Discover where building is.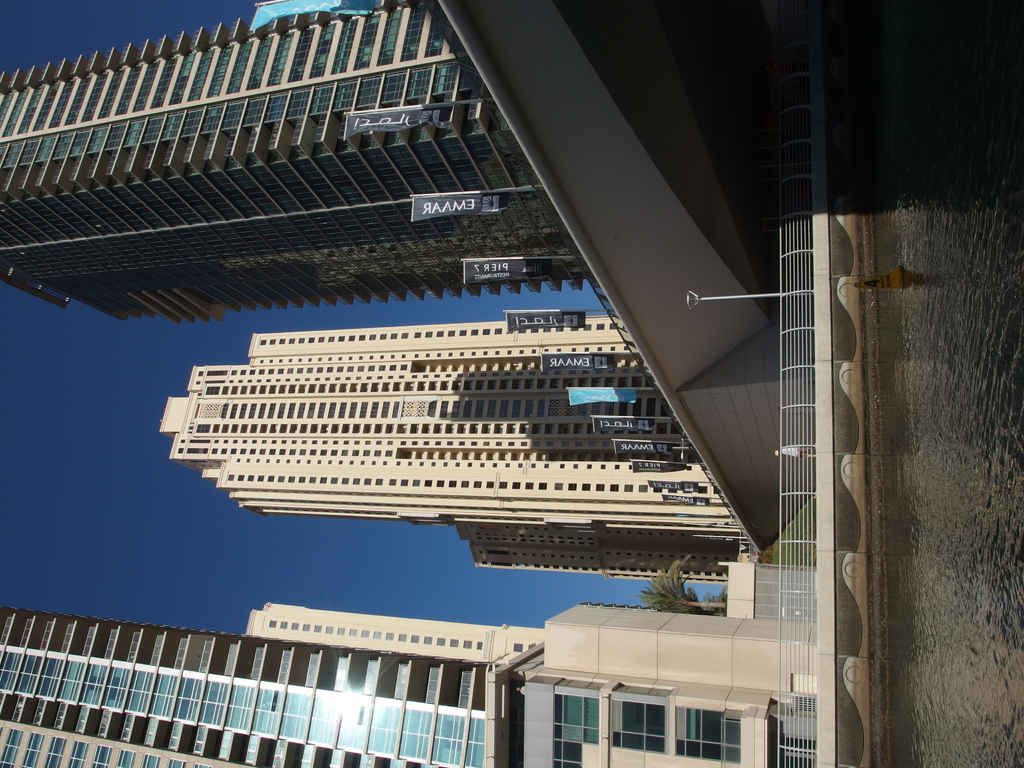
Discovered at [245, 604, 545, 663].
